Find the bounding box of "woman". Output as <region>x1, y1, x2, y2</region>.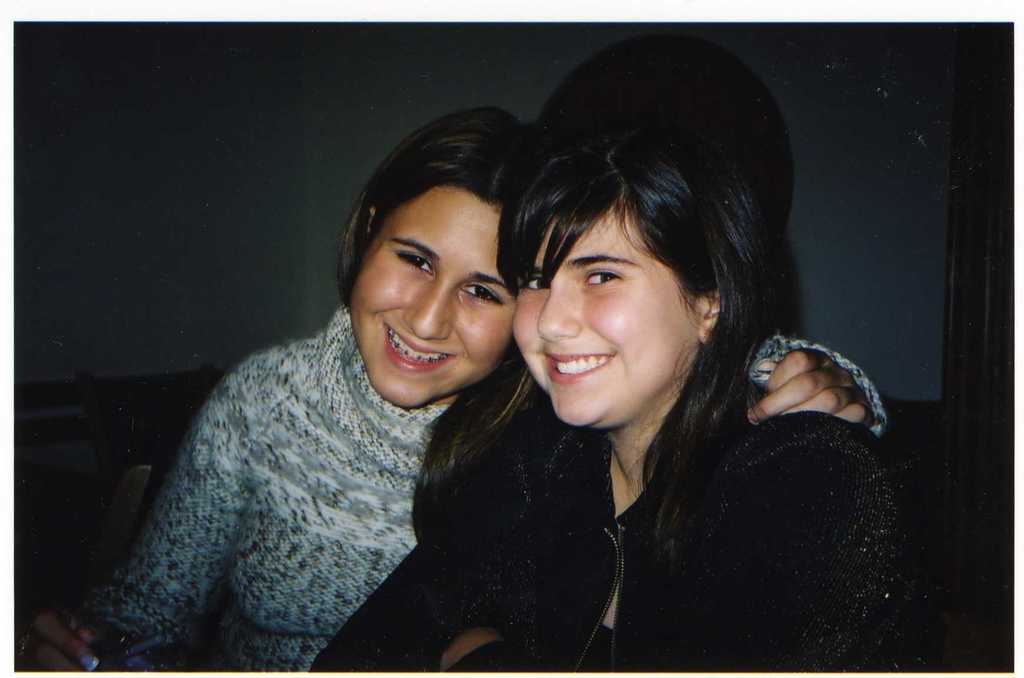
<region>14, 111, 897, 676</region>.
